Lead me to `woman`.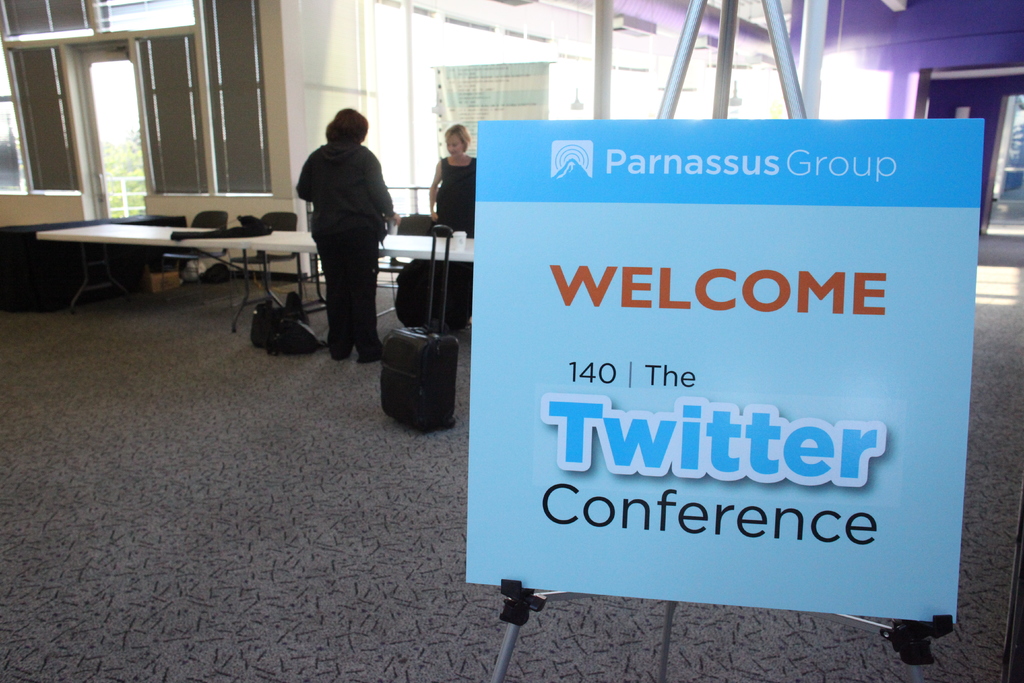
Lead to [left=294, top=104, right=400, bottom=365].
